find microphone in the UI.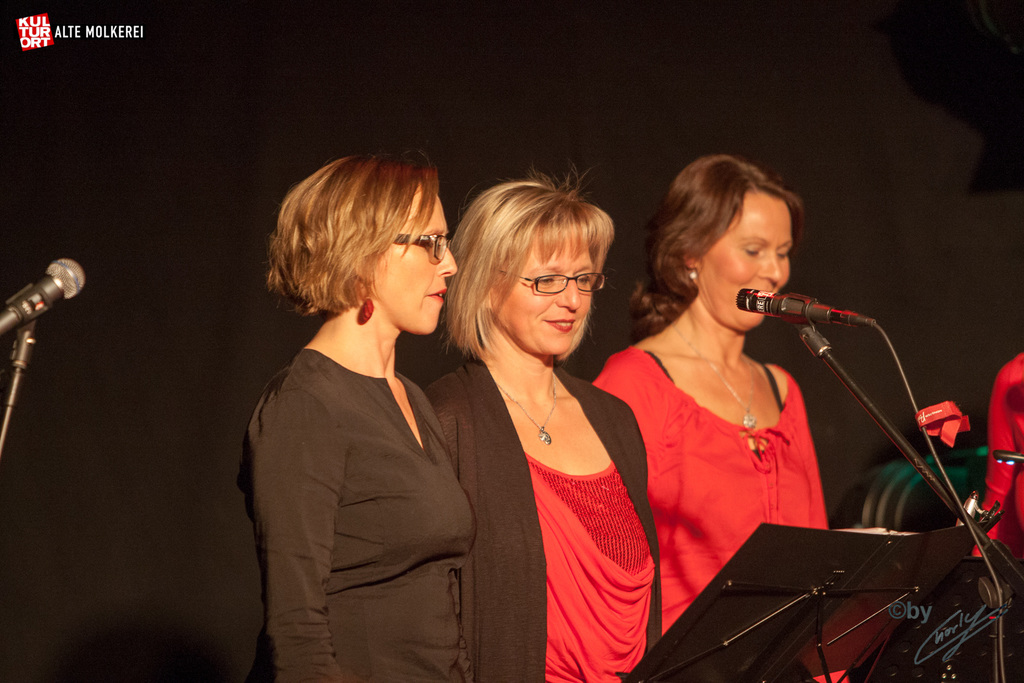
UI element at 740 286 872 328.
